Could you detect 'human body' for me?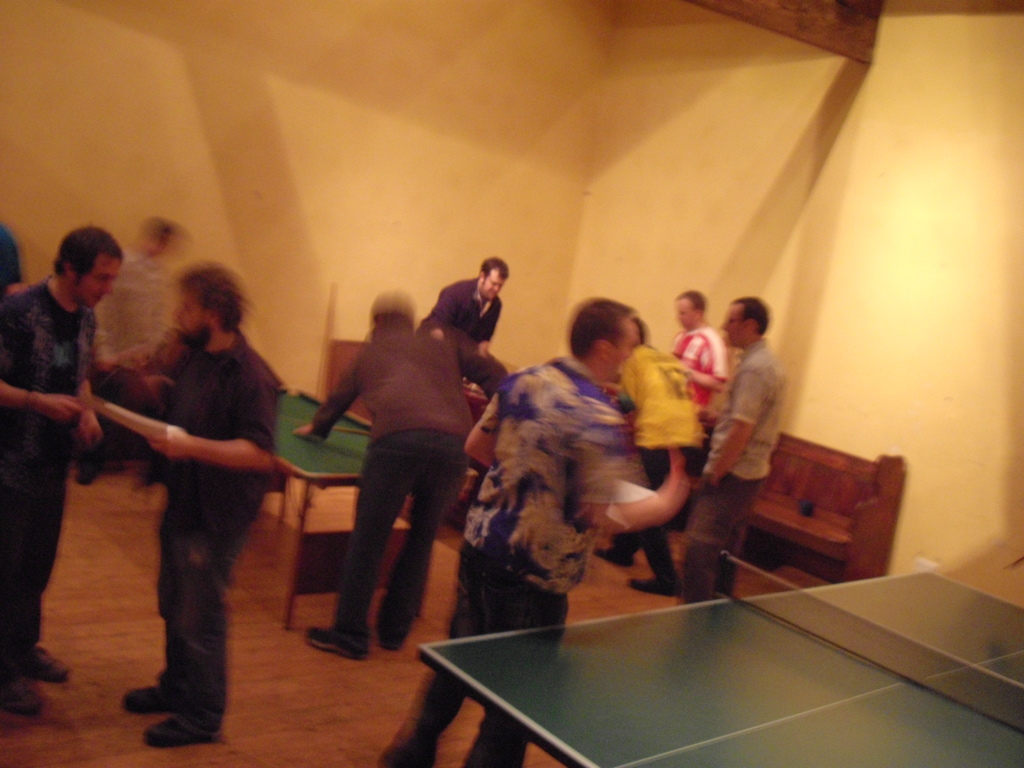
Detection result: <bbox>0, 224, 27, 297</bbox>.
